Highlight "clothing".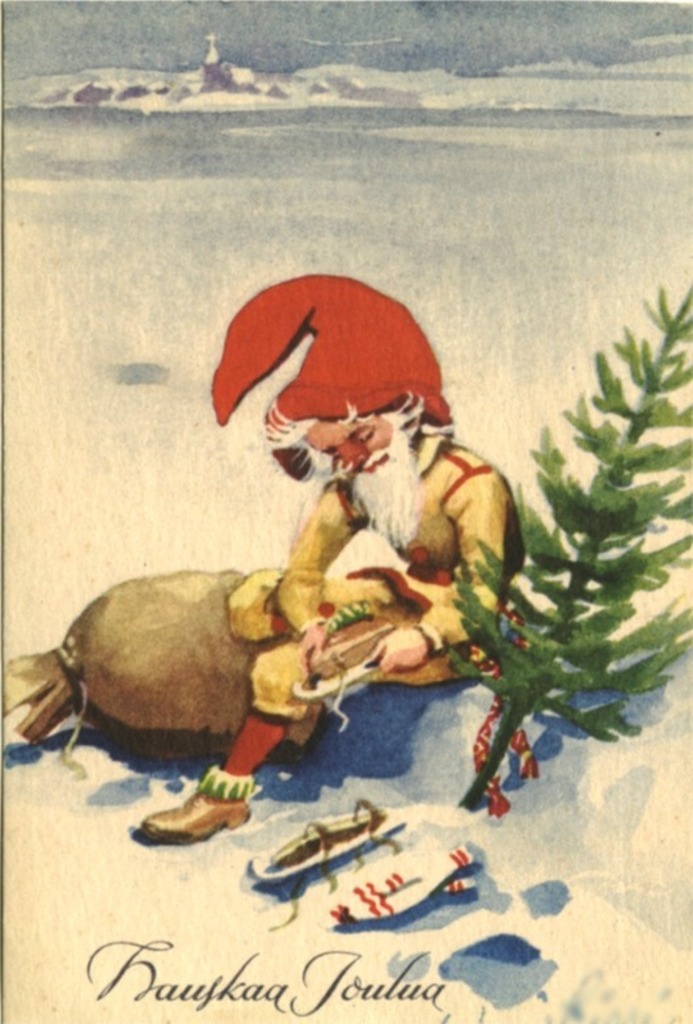
Highlighted region: <box>191,360,553,800</box>.
